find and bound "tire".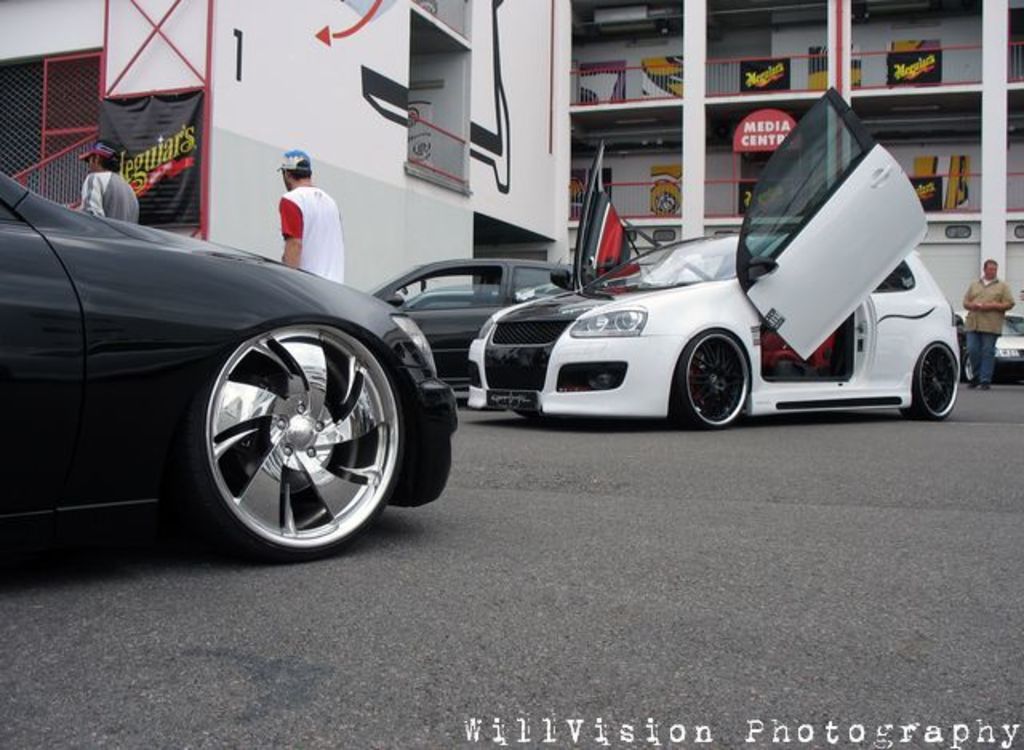
Bound: l=960, t=349, r=984, b=392.
